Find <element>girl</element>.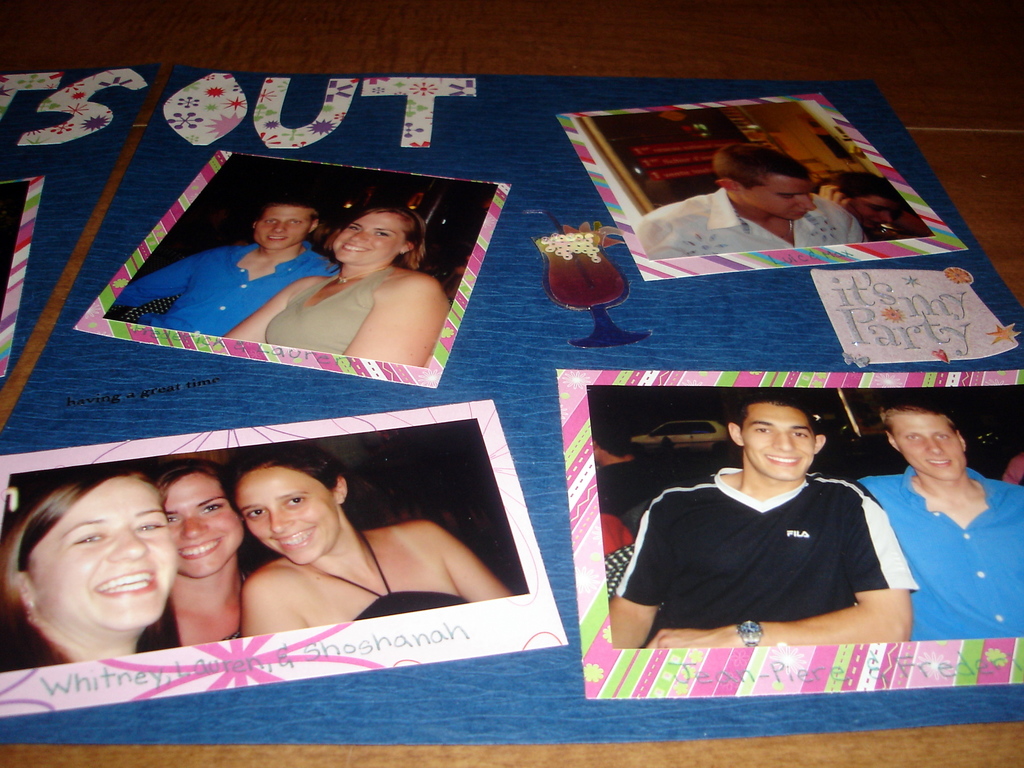
(x1=136, y1=462, x2=256, y2=659).
